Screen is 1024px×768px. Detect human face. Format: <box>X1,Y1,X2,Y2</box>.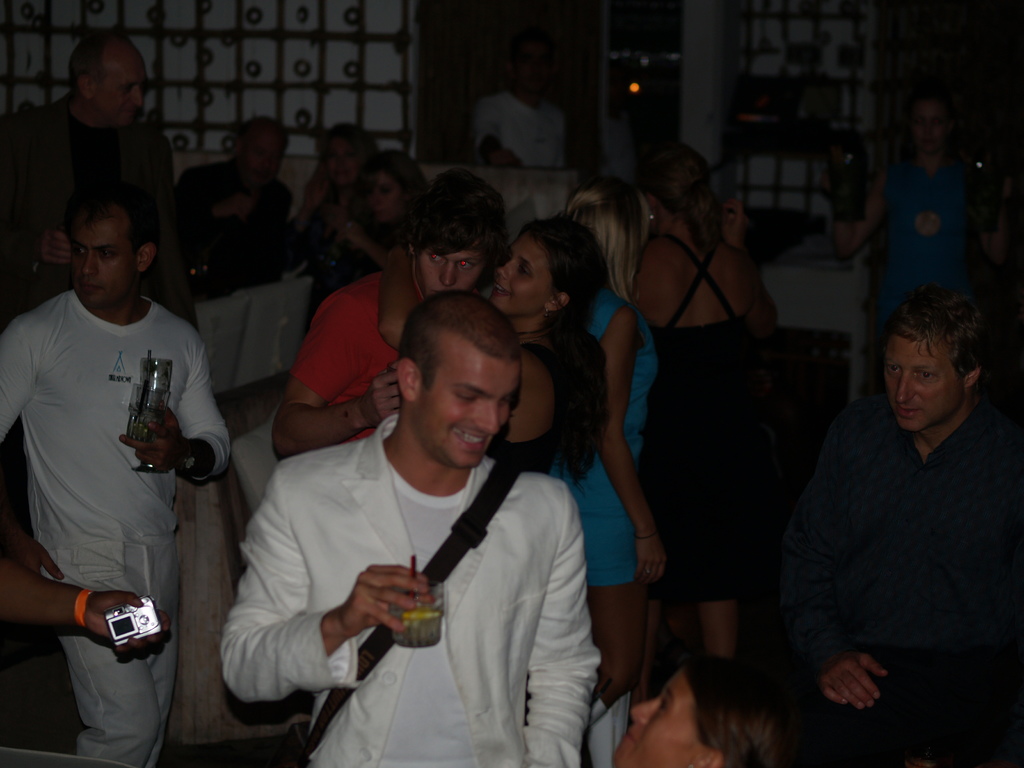
<box>372,164,409,229</box>.
